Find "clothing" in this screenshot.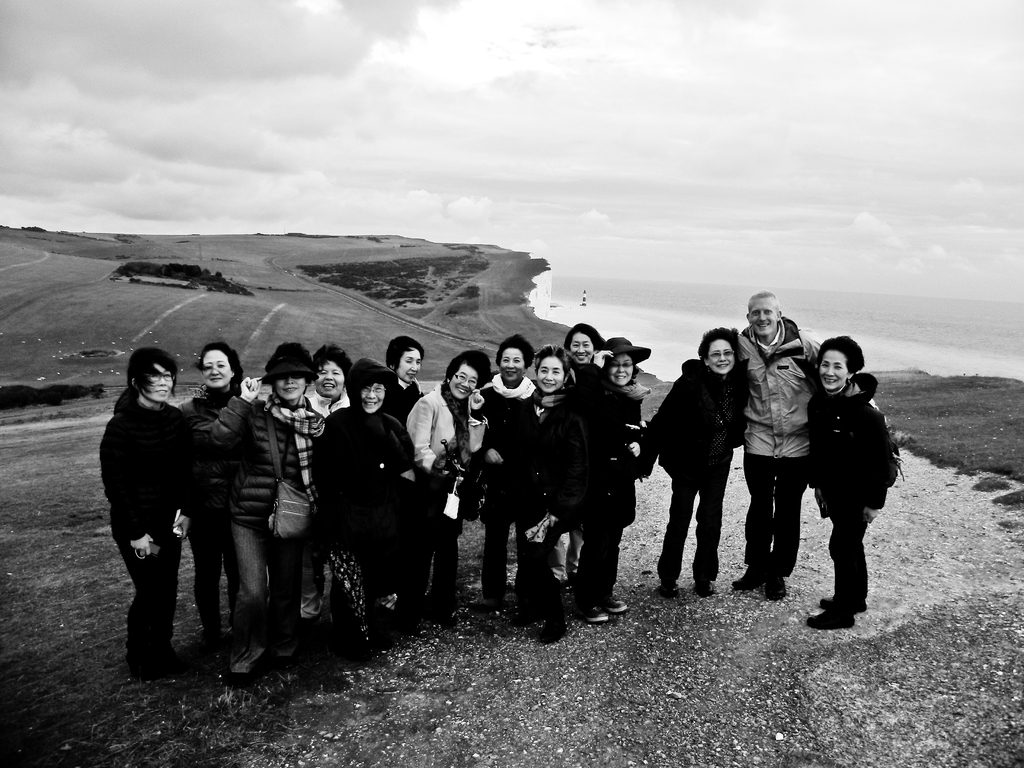
The bounding box for "clothing" is BBox(294, 378, 355, 482).
